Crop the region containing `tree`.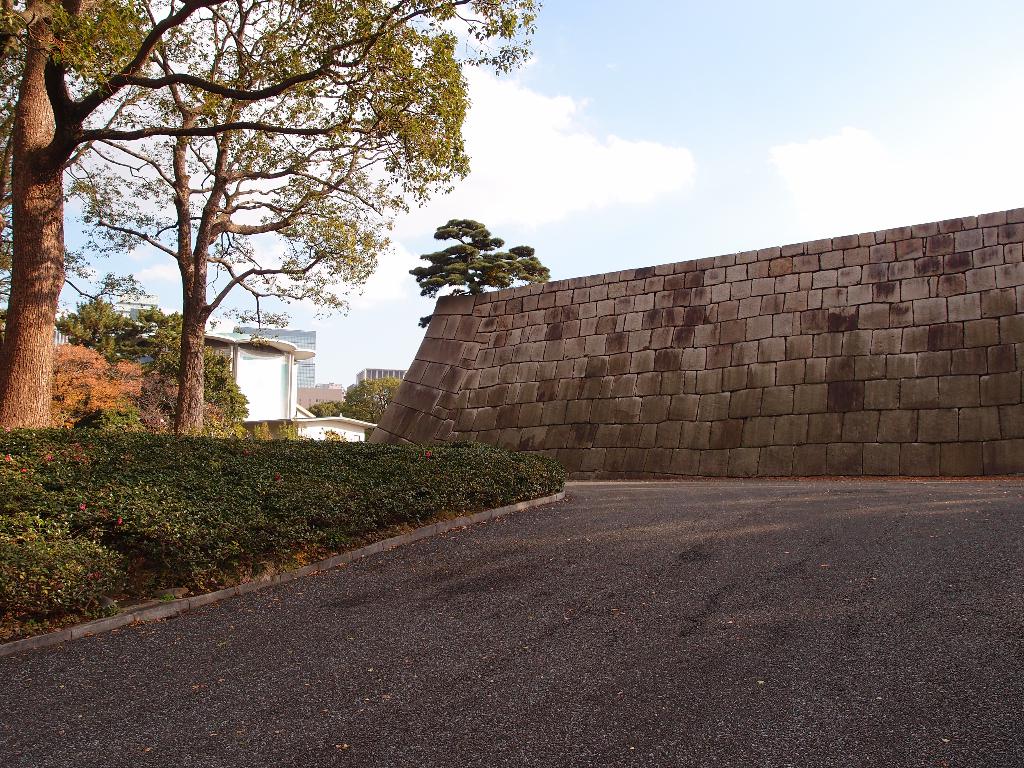
Crop region: x1=198 y1=341 x2=250 y2=419.
